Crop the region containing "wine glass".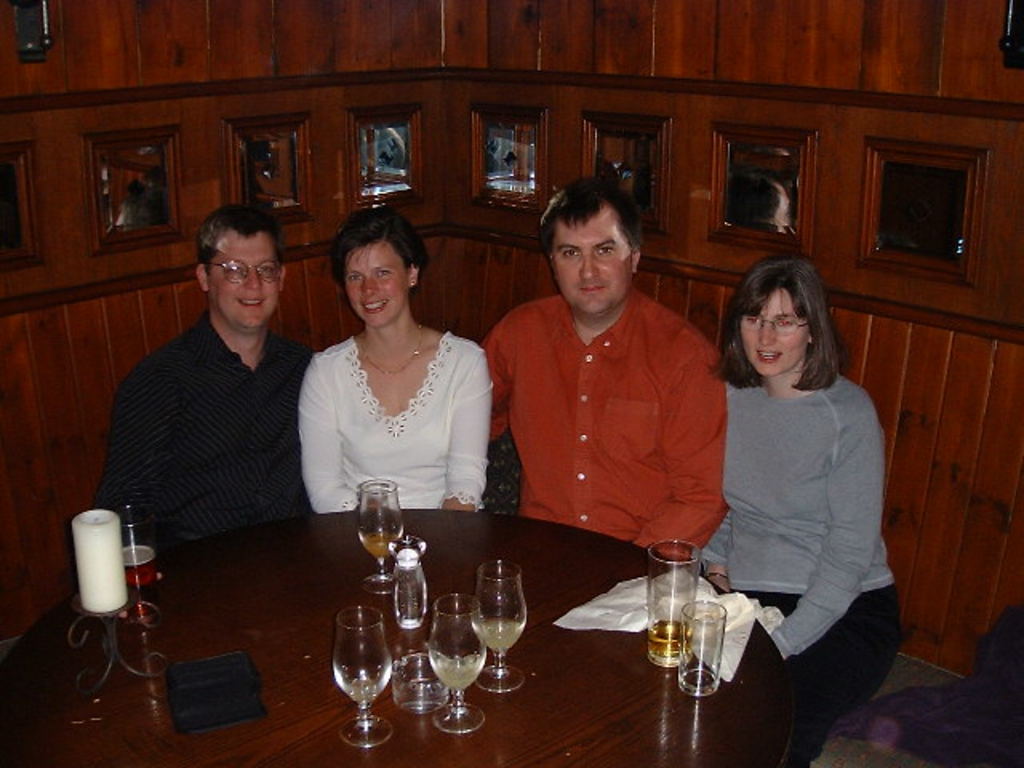
Crop region: [645, 541, 701, 661].
